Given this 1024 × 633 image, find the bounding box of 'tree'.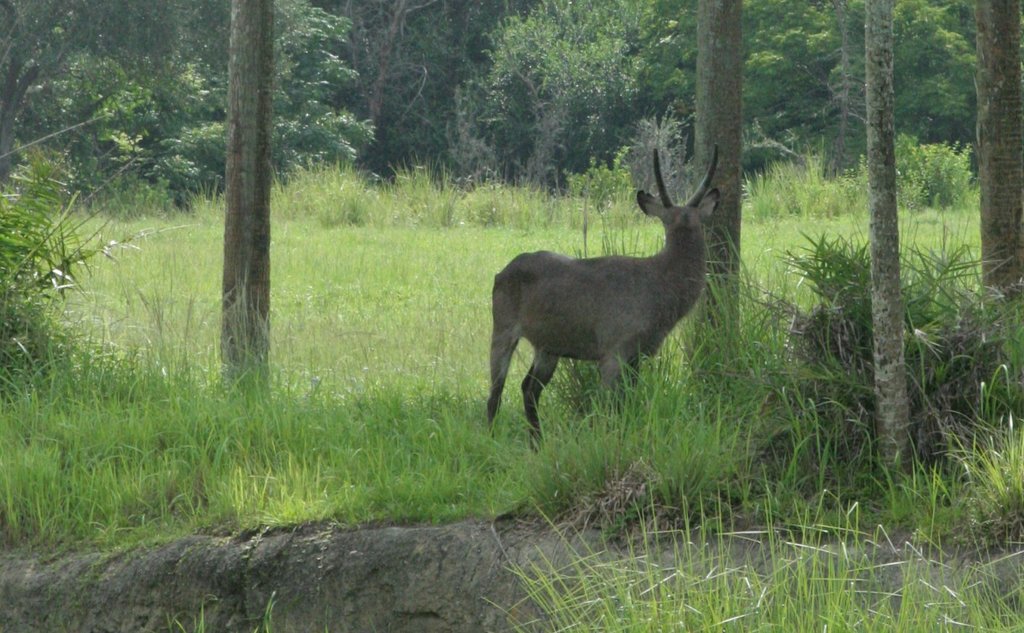
<region>700, 0, 752, 411</region>.
